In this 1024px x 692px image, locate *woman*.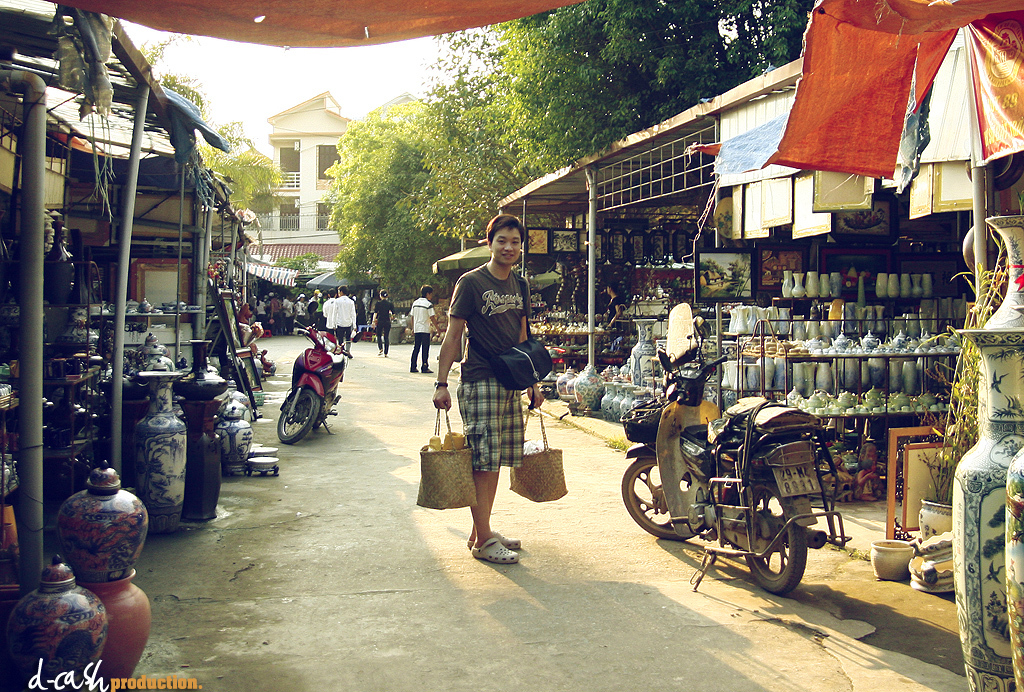
Bounding box: region(368, 292, 397, 352).
